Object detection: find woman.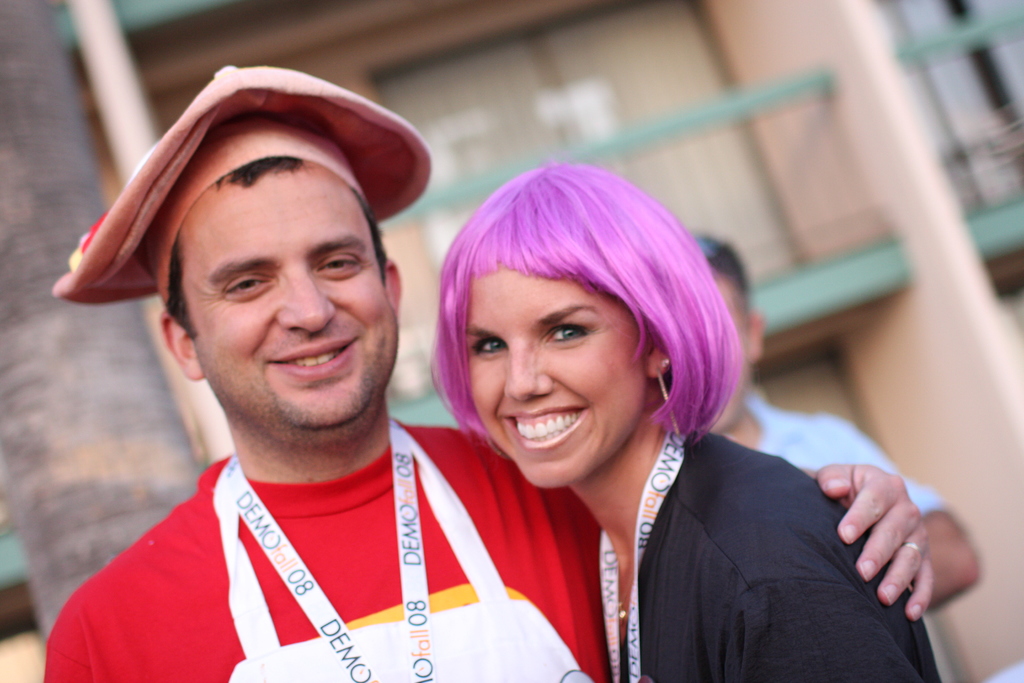
region(420, 156, 941, 682).
